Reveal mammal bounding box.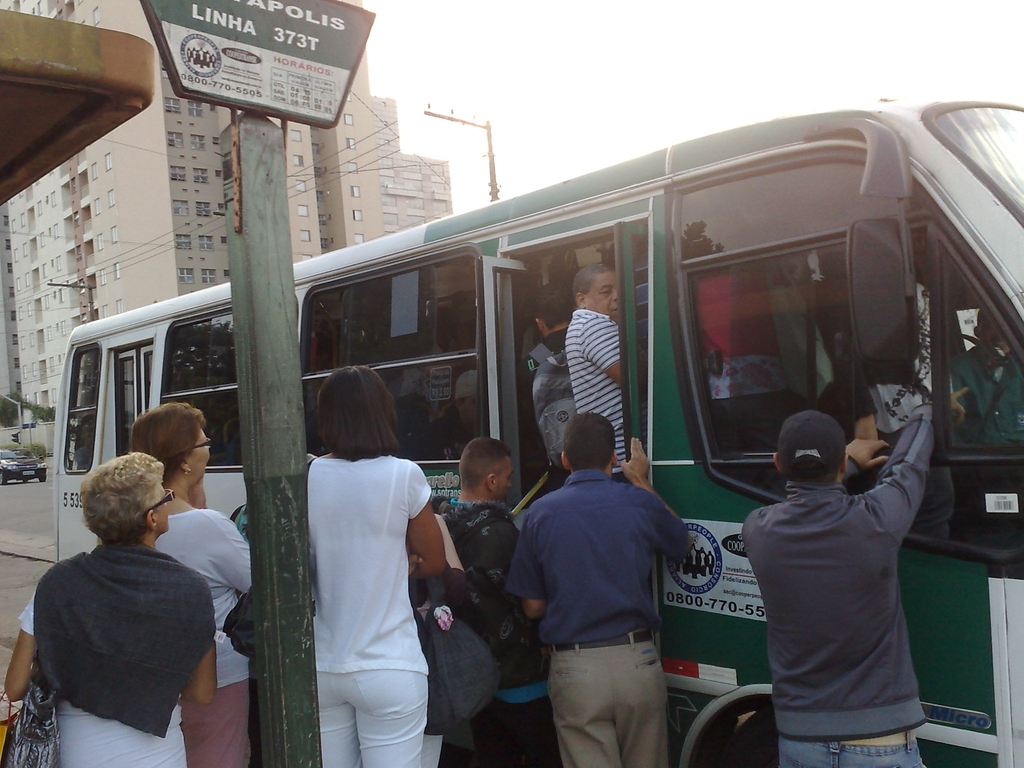
Revealed: bbox=[440, 435, 549, 767].
